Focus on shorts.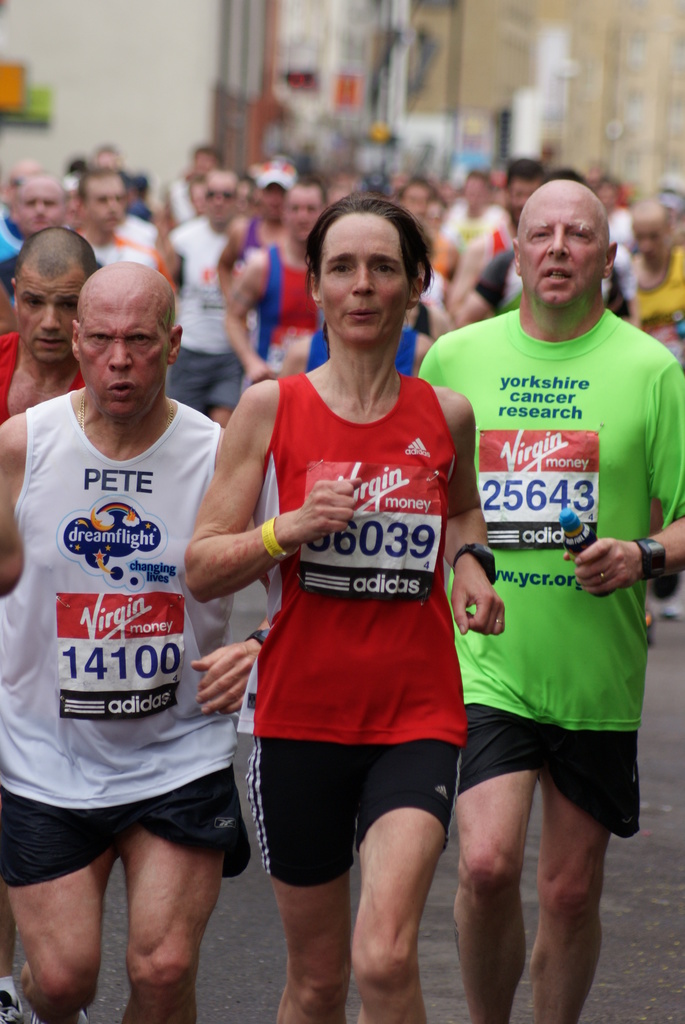
Focused at x1=22 y1=782 x2=270 y2=879.
